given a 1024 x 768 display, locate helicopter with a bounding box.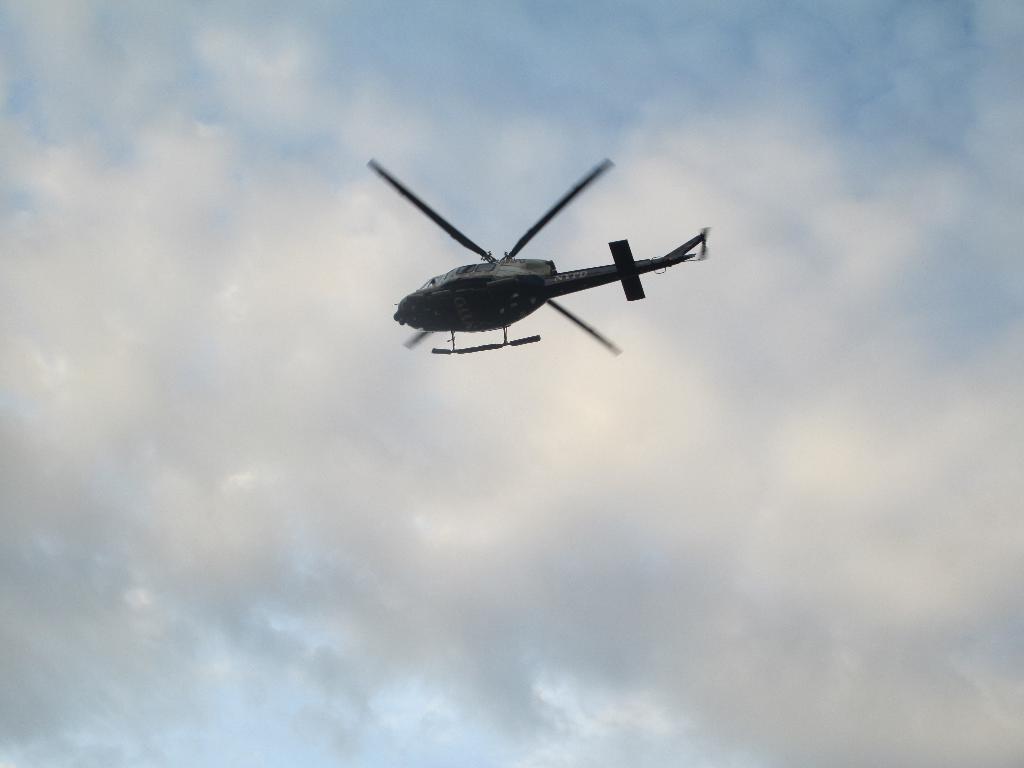
Located: 355/157/720/367.
